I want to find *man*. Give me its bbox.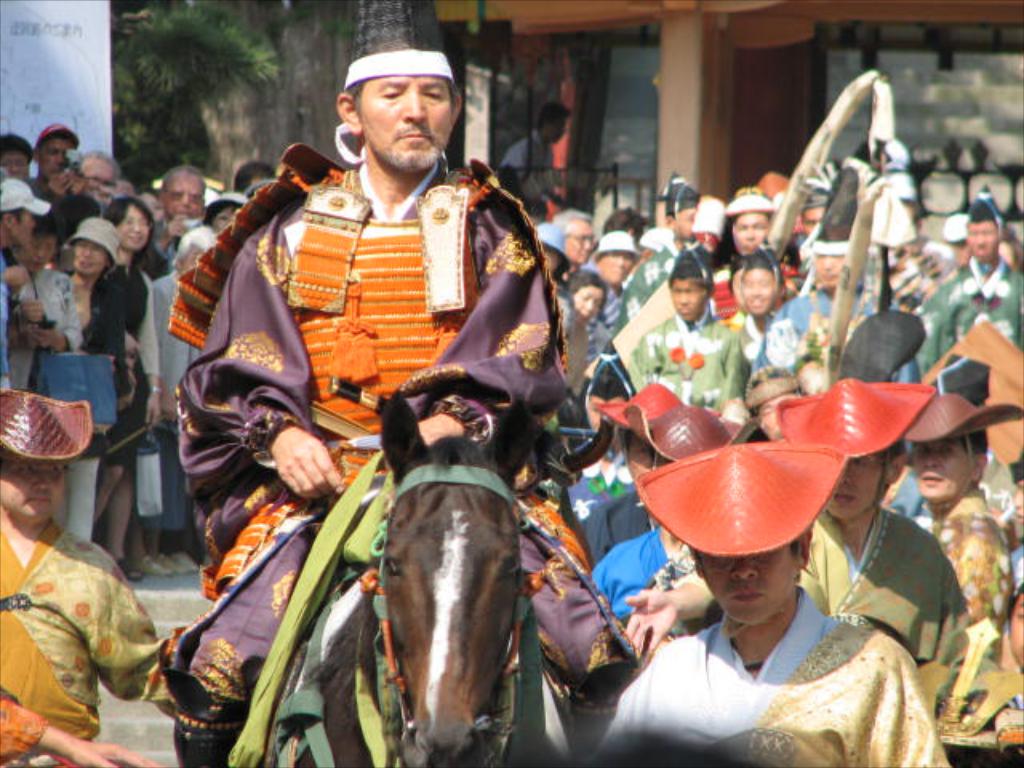
locate(24, 118, 110, 245).
